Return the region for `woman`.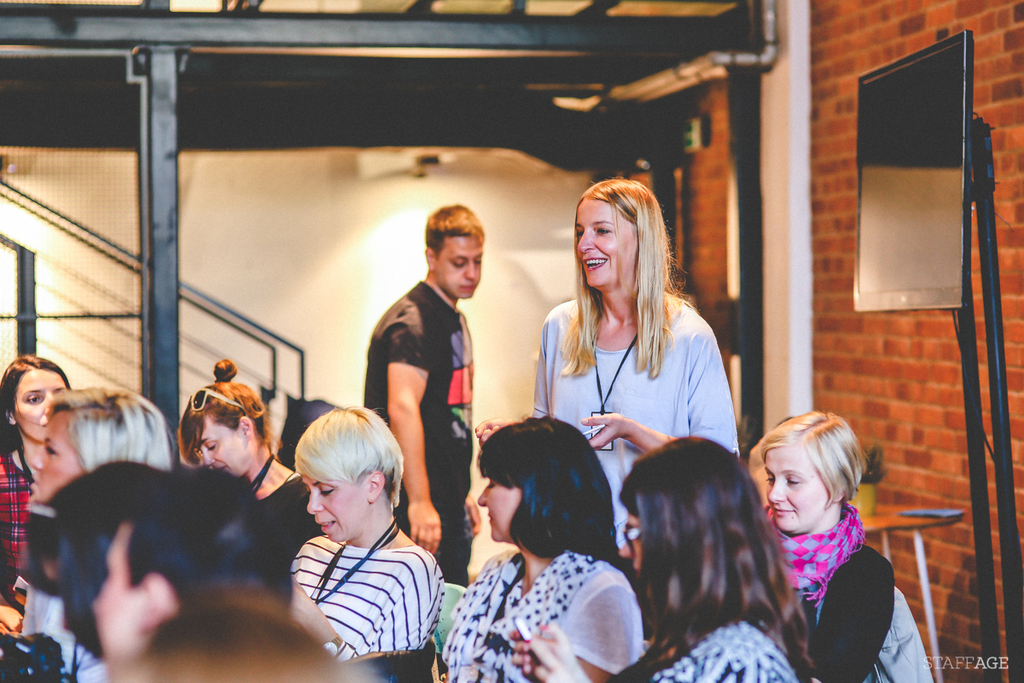
select_region(18, 384, 174, 680).
